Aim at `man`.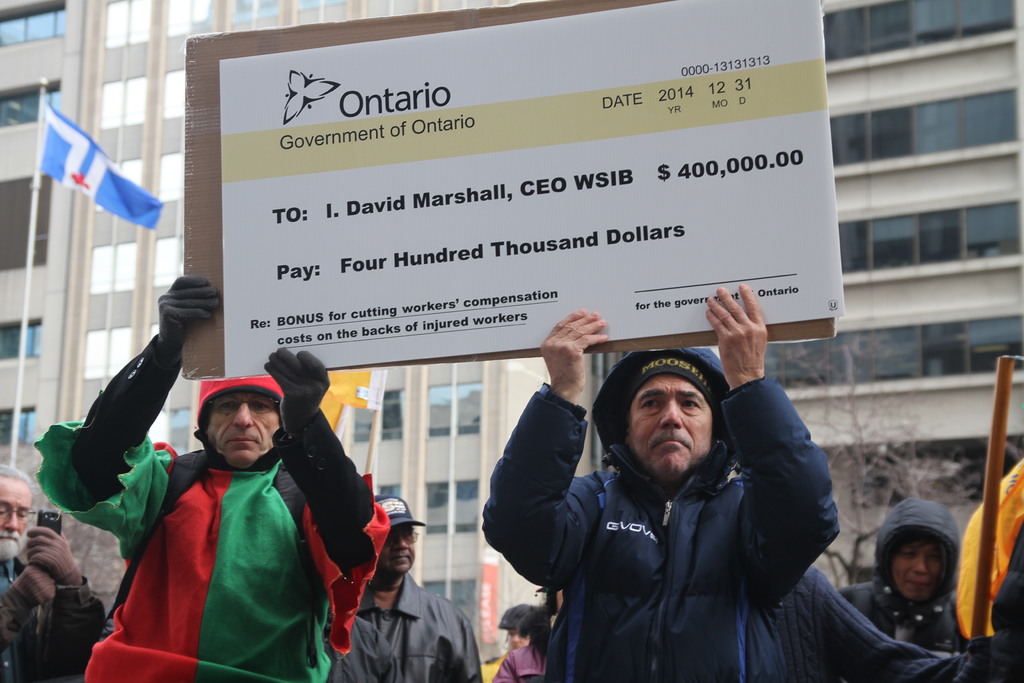
Aimed at (33, 276, 391, 682).
